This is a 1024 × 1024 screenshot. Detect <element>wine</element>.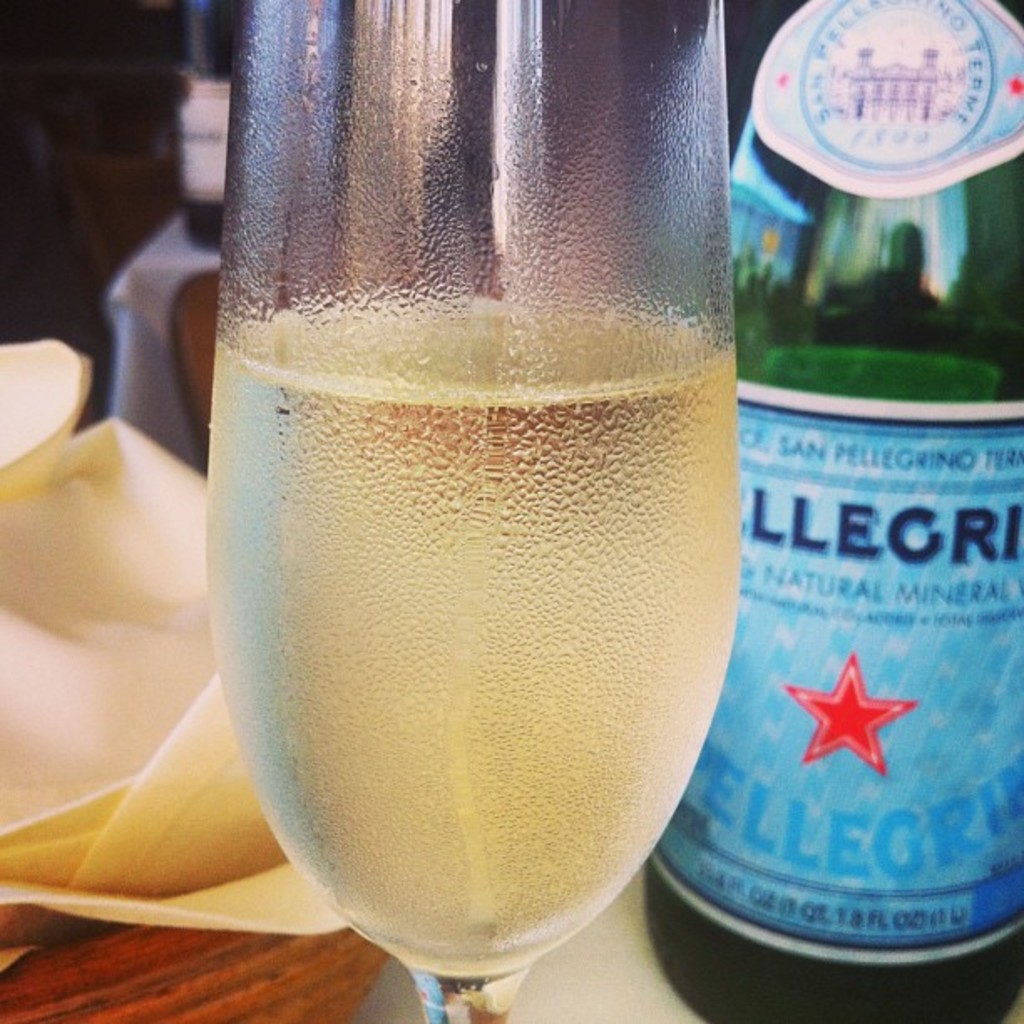
left=85, top=0, right=228, bottom=468.
